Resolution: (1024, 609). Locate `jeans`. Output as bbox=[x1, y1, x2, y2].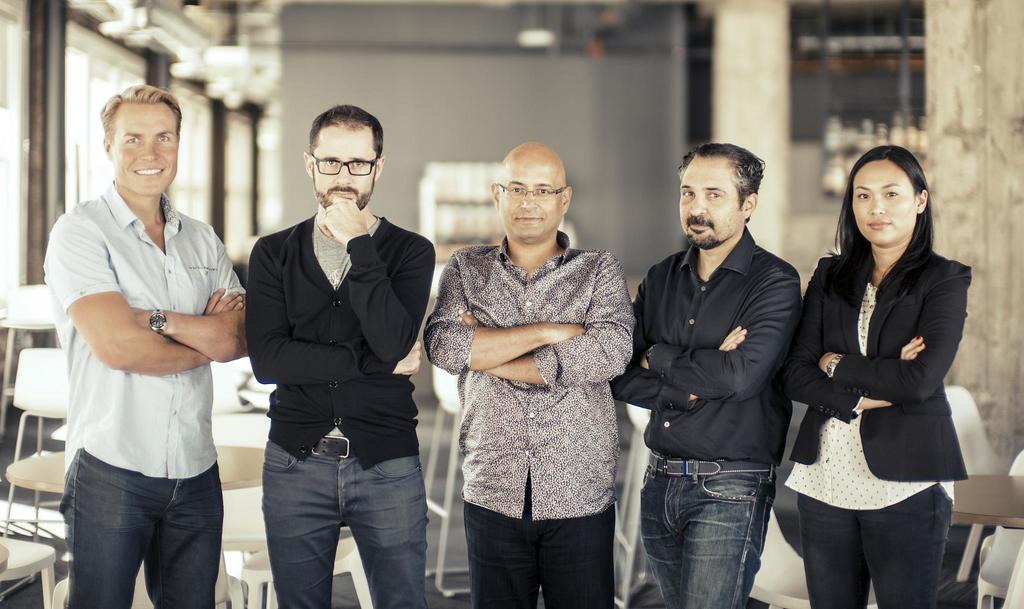
bbox=[799, 491, 958, 608].
